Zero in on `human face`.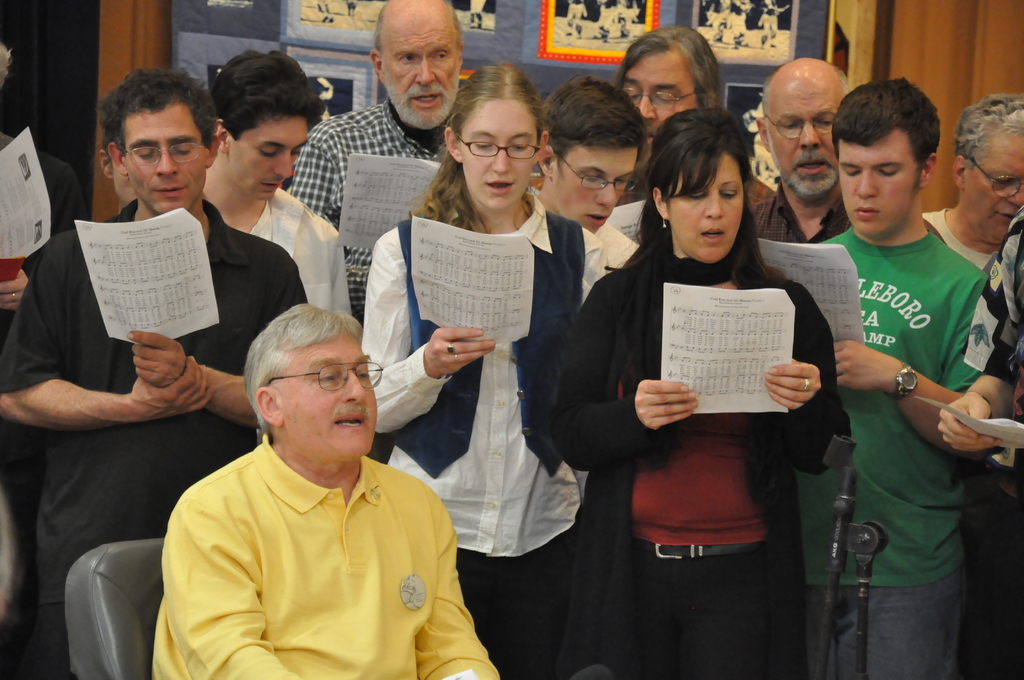
Zeroed in: 111/153/140/207.
